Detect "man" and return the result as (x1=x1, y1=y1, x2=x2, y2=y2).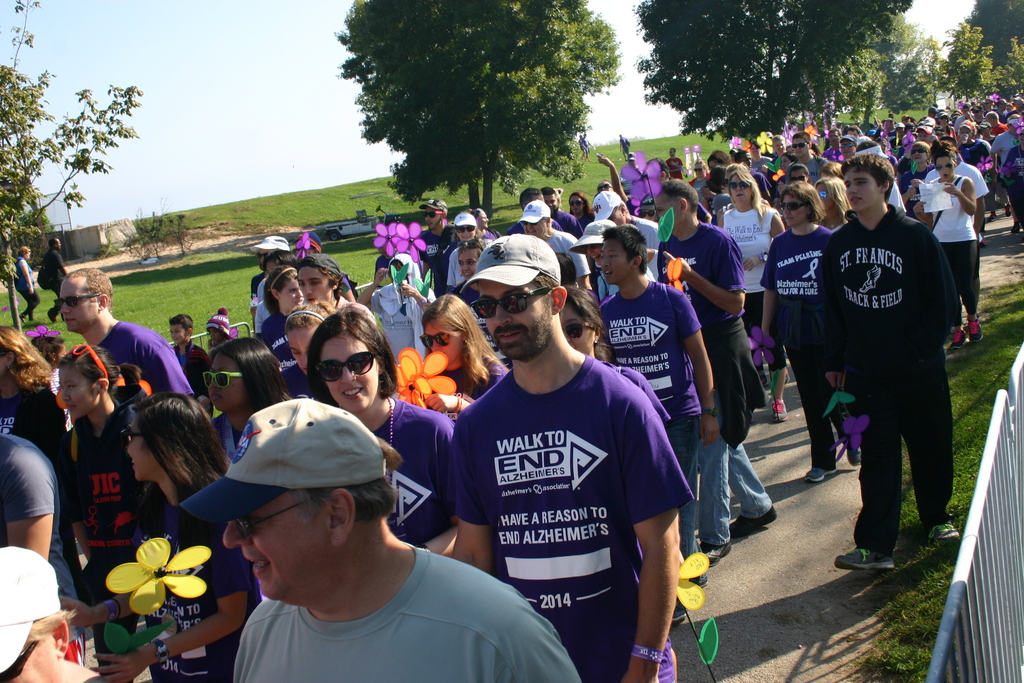
(x1=417, y1=199, x2=460, y2=289).
